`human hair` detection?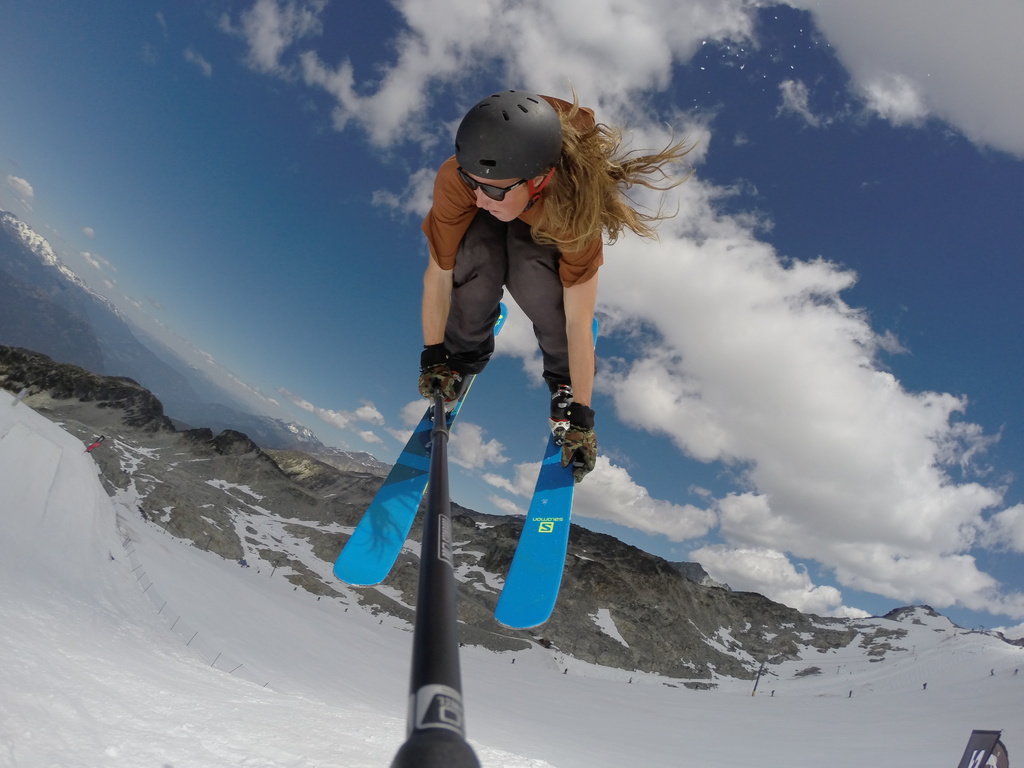
529:81:704:252
